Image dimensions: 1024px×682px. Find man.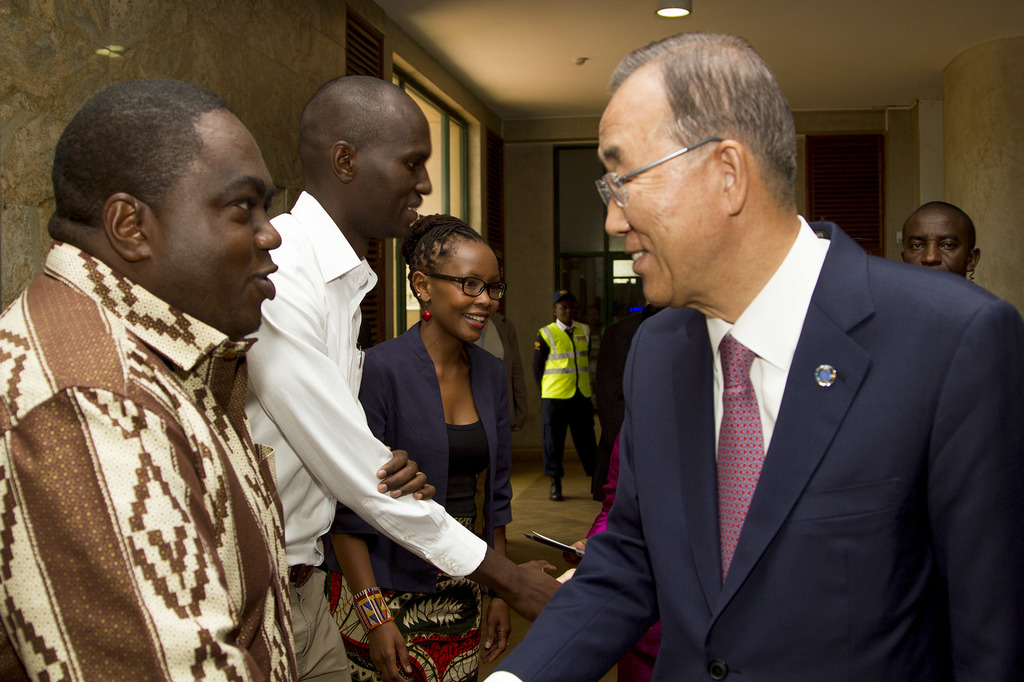
<region>0, 67, 298, 681</region>.
